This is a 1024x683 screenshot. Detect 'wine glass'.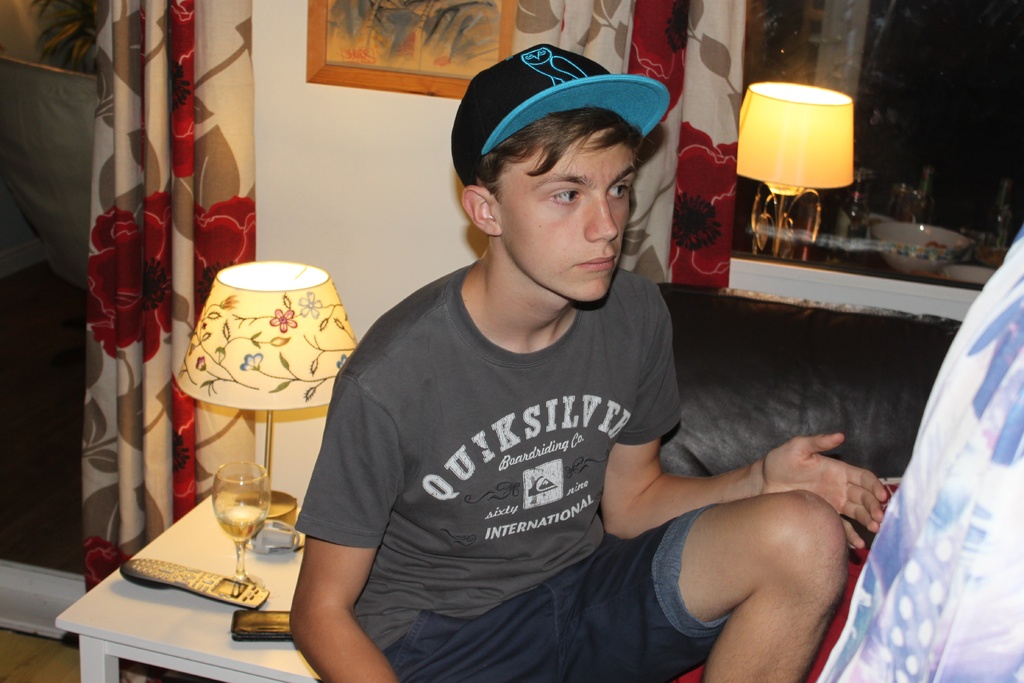
region(210, 463, 271, 587).
